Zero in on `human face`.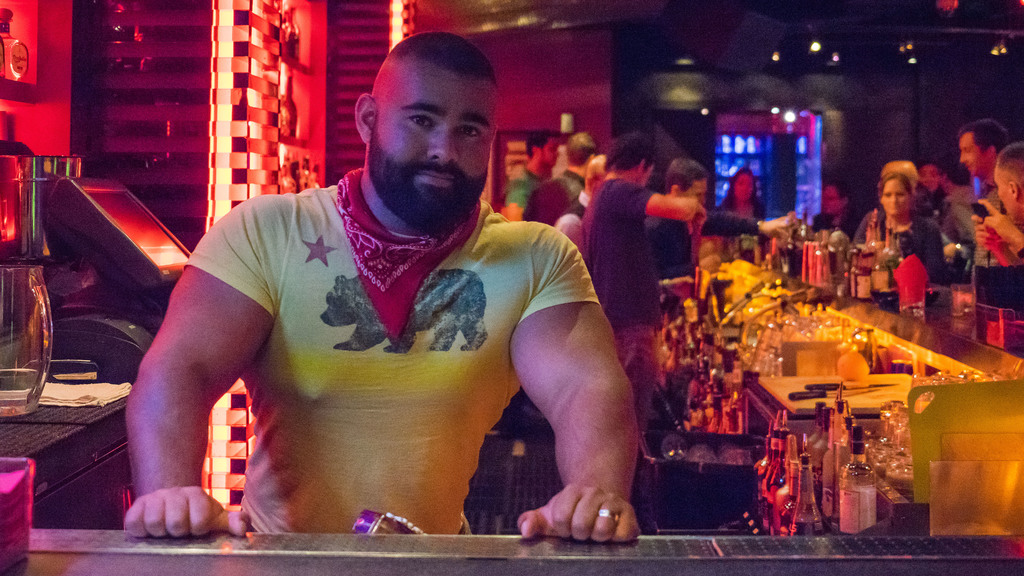
Zeroed in: [374,52,500,189].
